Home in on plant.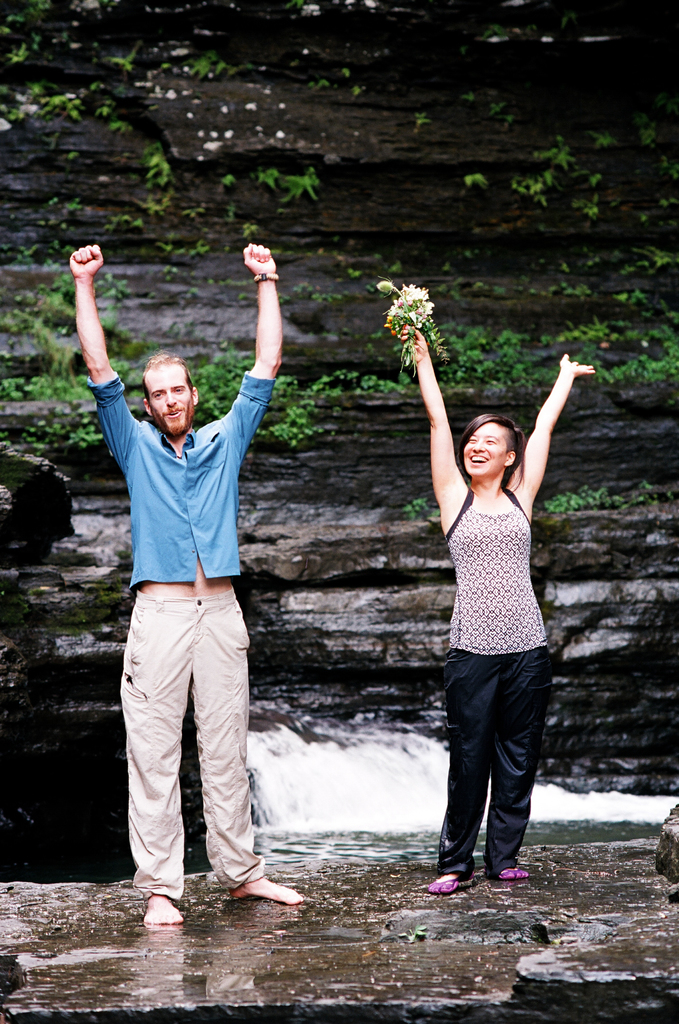
Homed in at (x1=515, y1=132, x2=598, y2=202).
